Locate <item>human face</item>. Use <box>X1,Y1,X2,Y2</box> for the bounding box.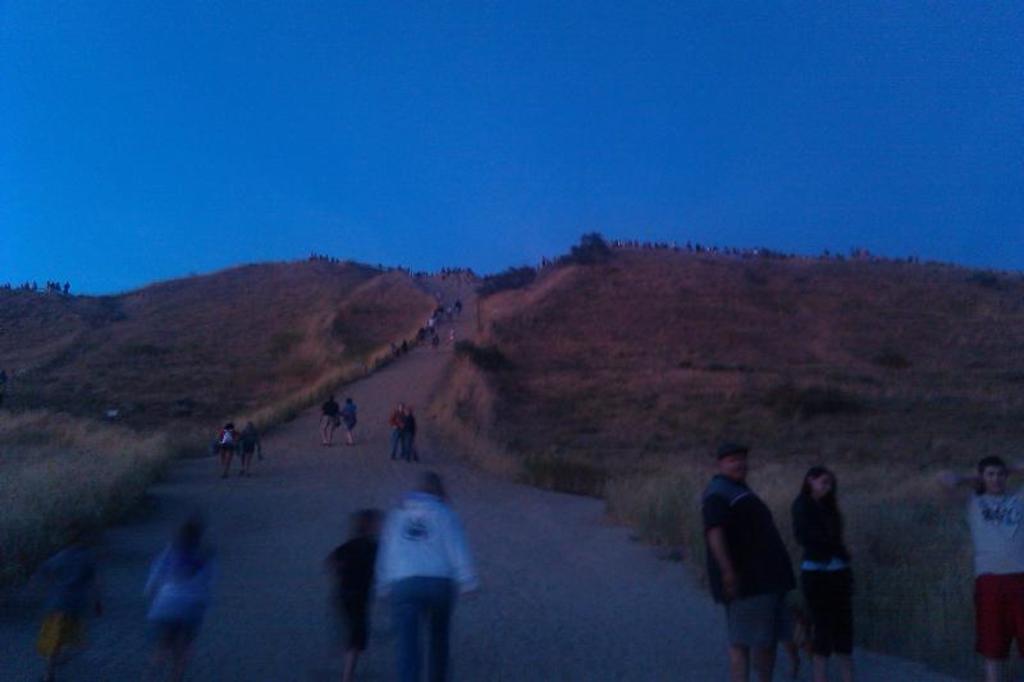
<box>980,463,1006,498</box>.
